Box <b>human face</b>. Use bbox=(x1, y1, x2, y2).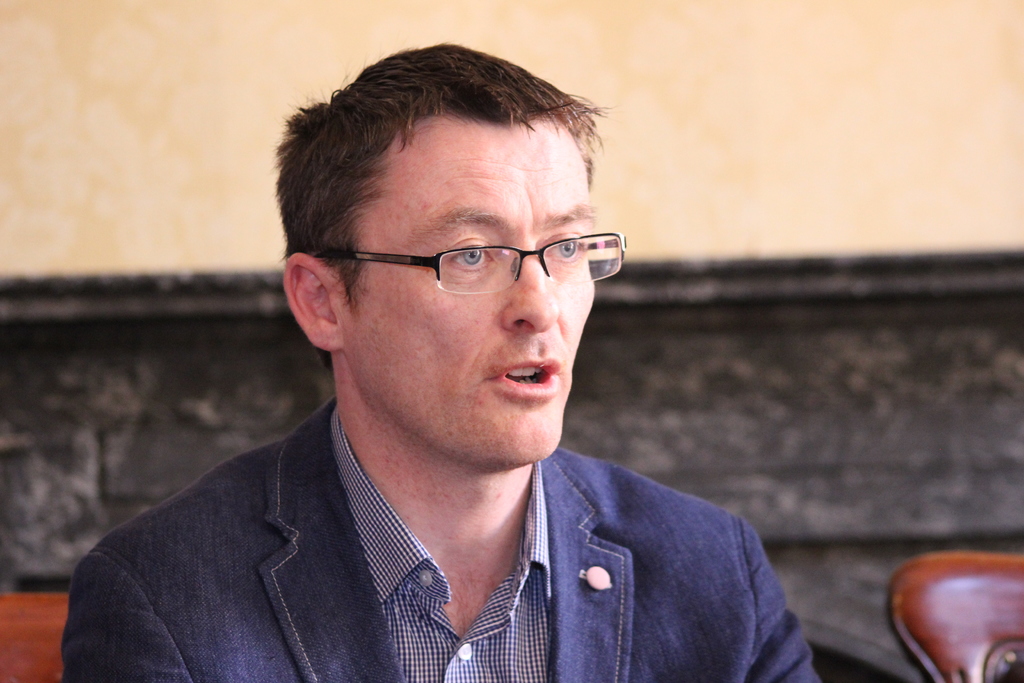
bbox=(346, 120, 594, 465).
